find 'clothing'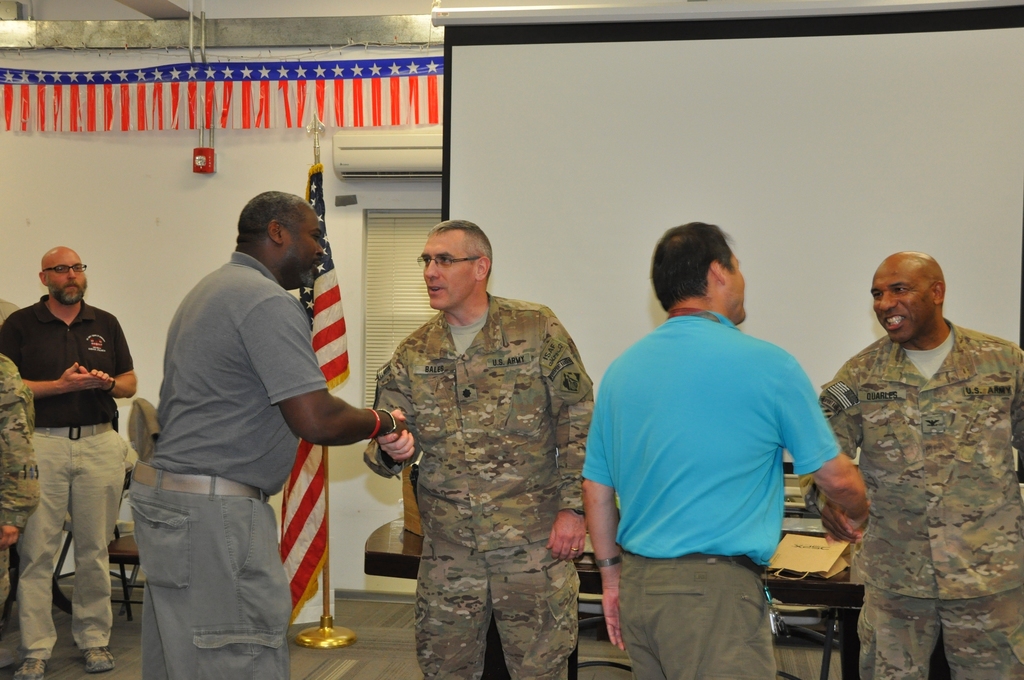
(364, 247, 601, 667)
